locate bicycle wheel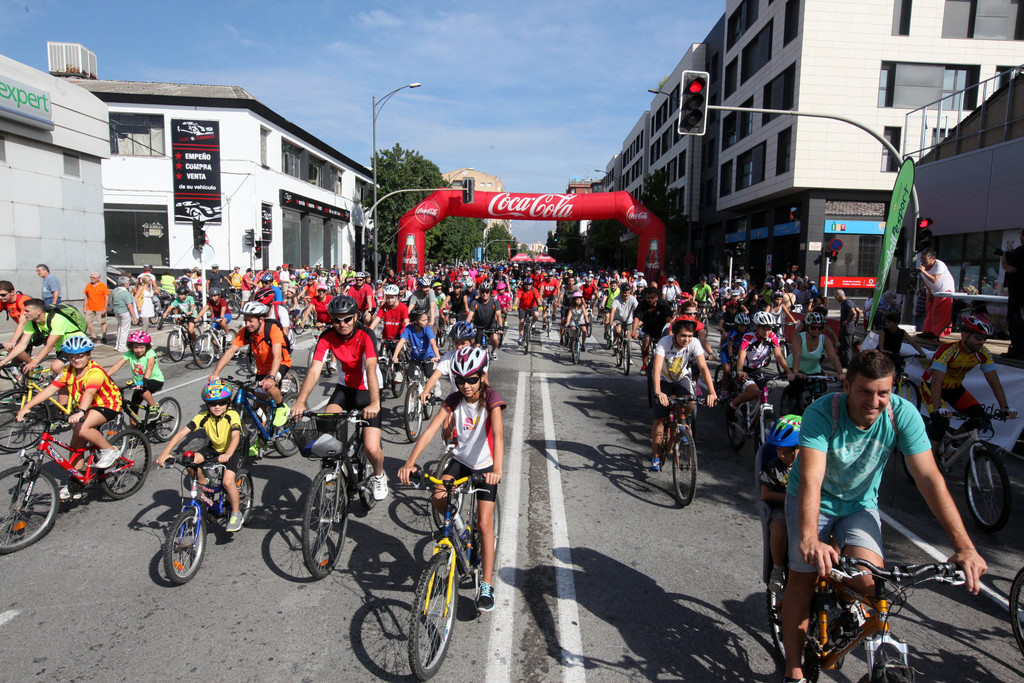
221,470,252,526
